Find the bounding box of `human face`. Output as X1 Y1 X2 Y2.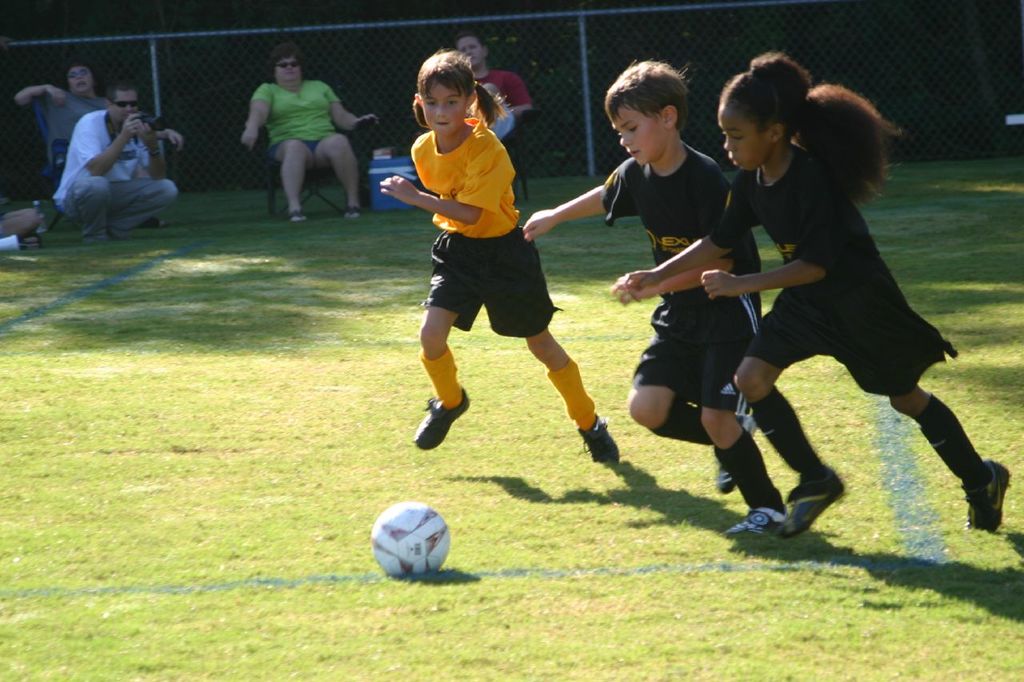
111 94 139 126.
